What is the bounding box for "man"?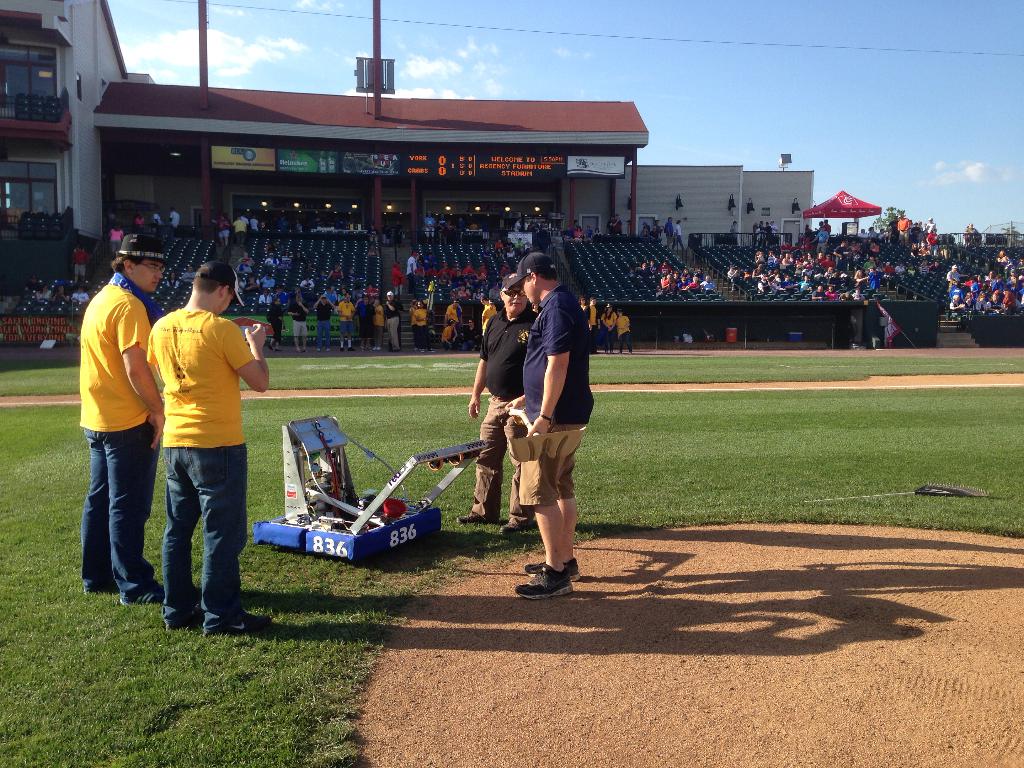
bbox(513, 216, 520, 234).
